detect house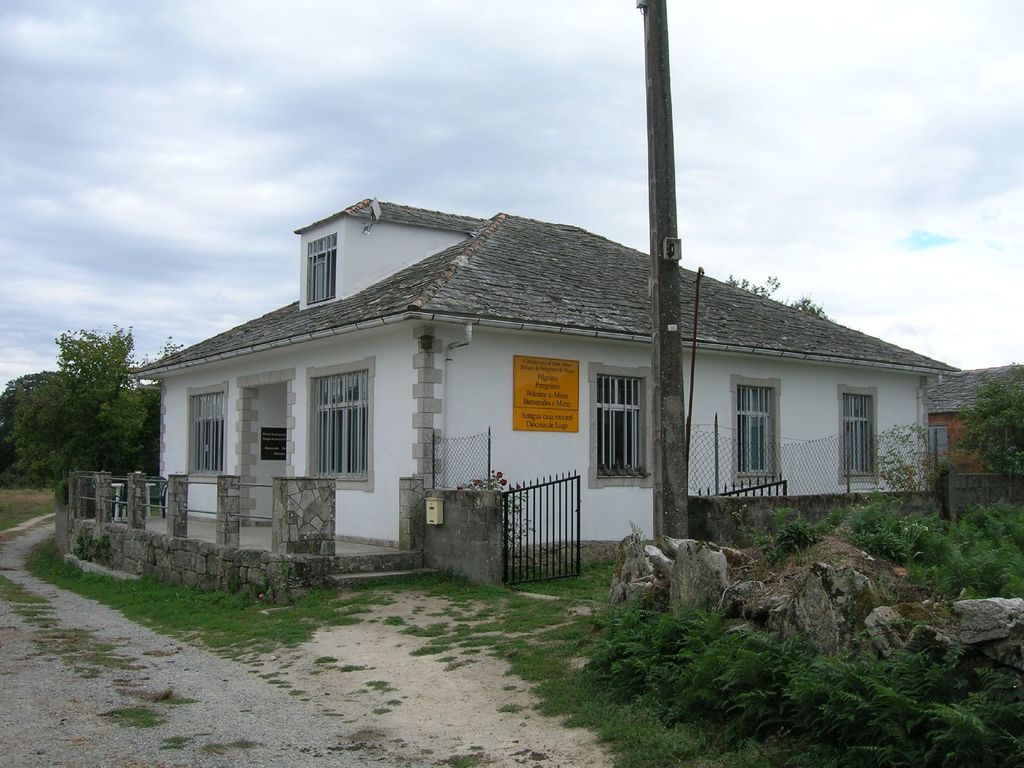
crop(113, 189, 950, 587)
